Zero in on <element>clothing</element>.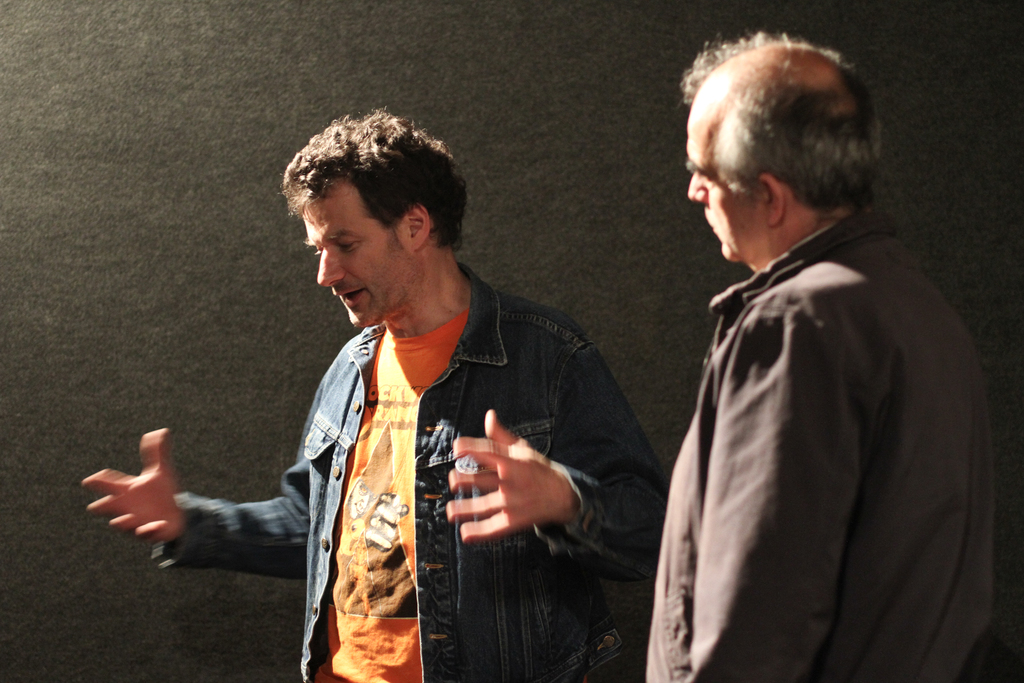
Zeroed in: 180/259/671/682.
